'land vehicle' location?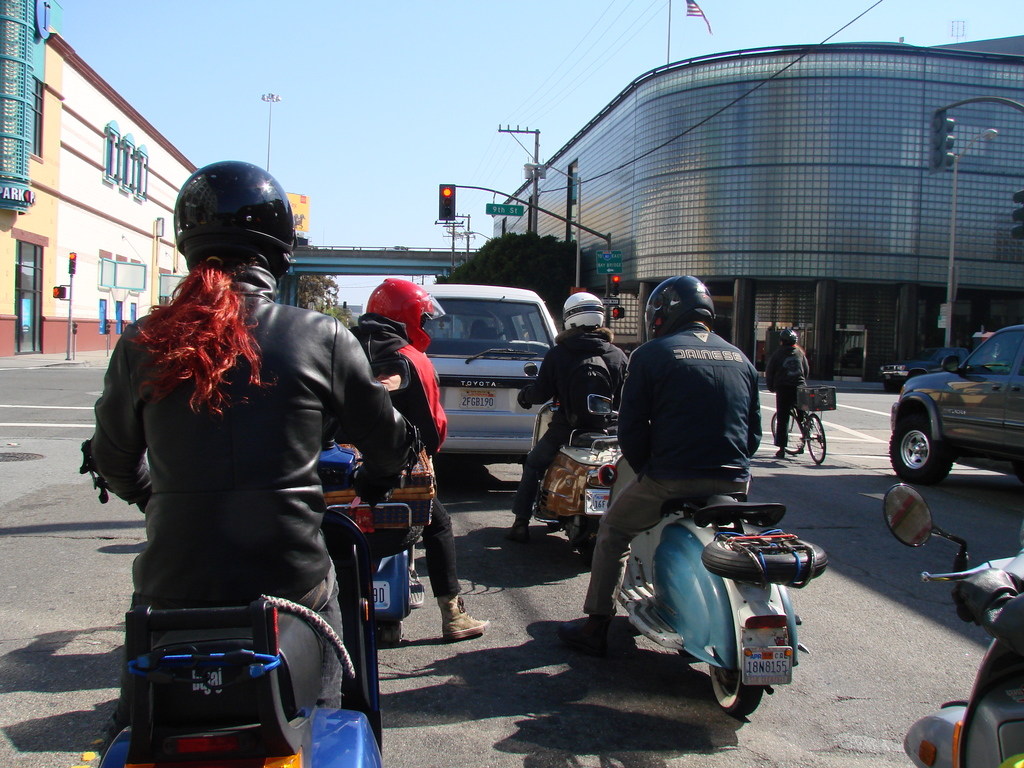
box(101, 443, 425, 767)
